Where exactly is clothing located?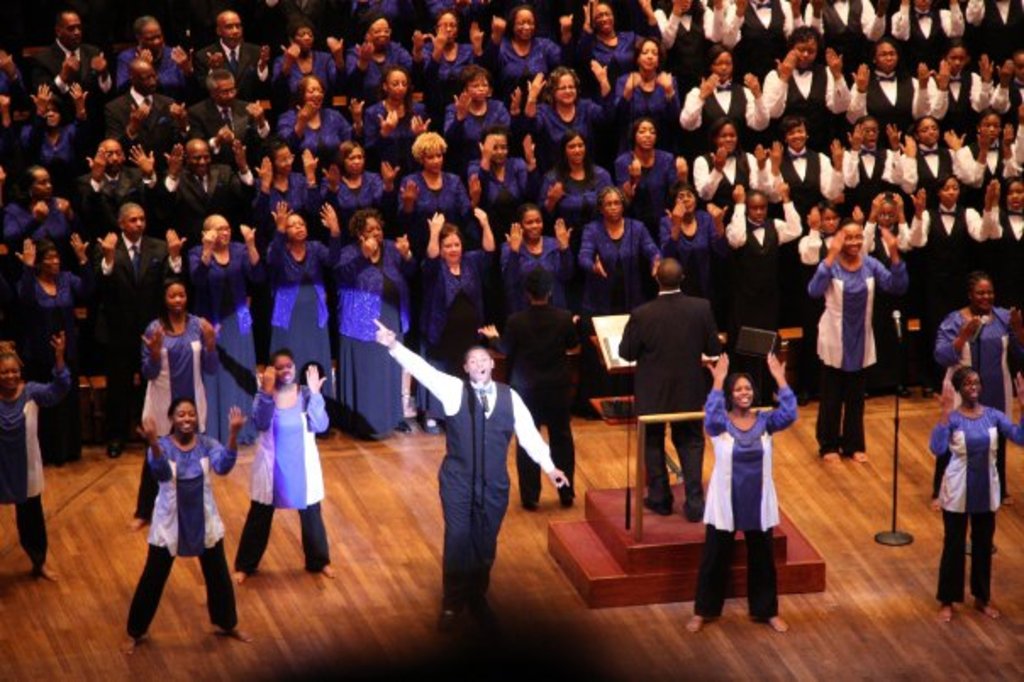
Its bounding box is box(363, 95, 432, 175).
